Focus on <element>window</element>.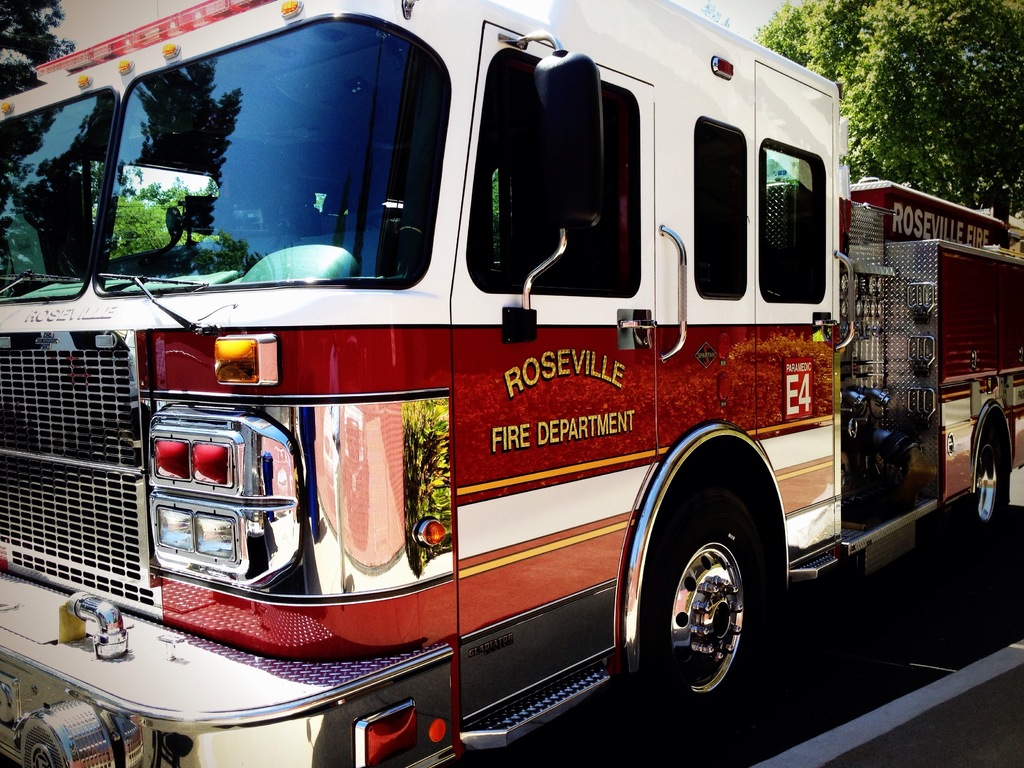
Focused at pyautogui.locateOnScreen(477, 51, 644, 298).
